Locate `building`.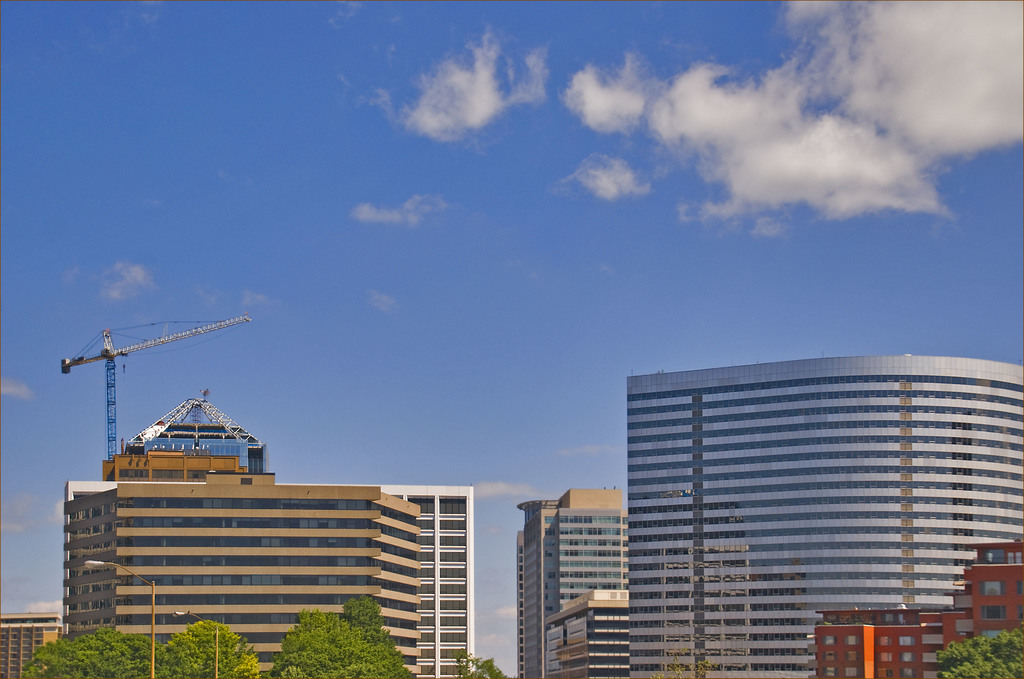
Bounding box: locate(516, 489, 626, 678).
